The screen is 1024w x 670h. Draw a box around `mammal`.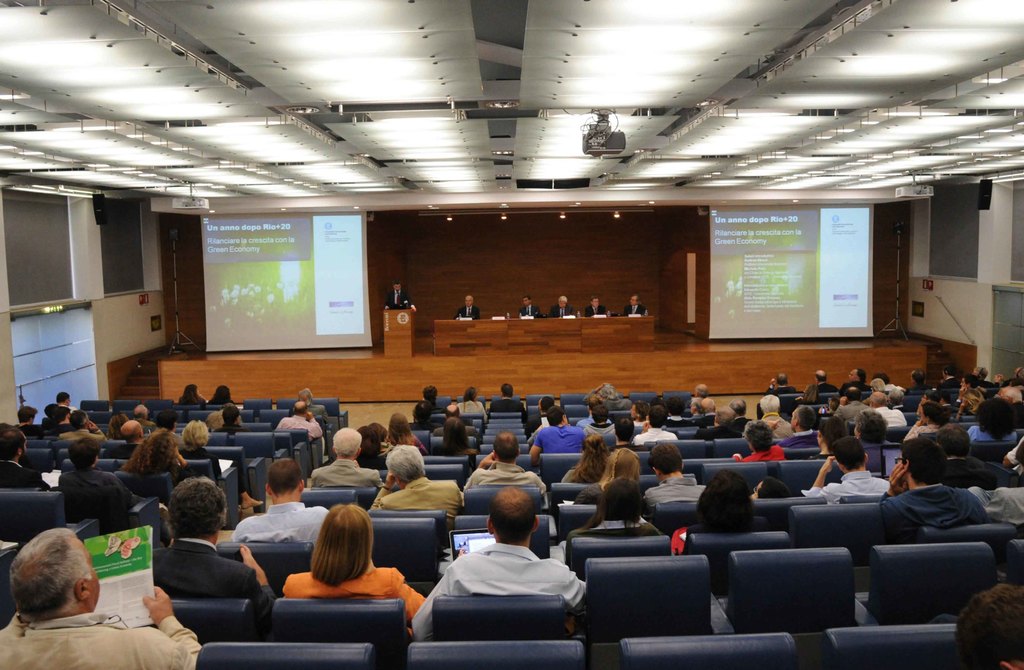
[585,295,607,318].
